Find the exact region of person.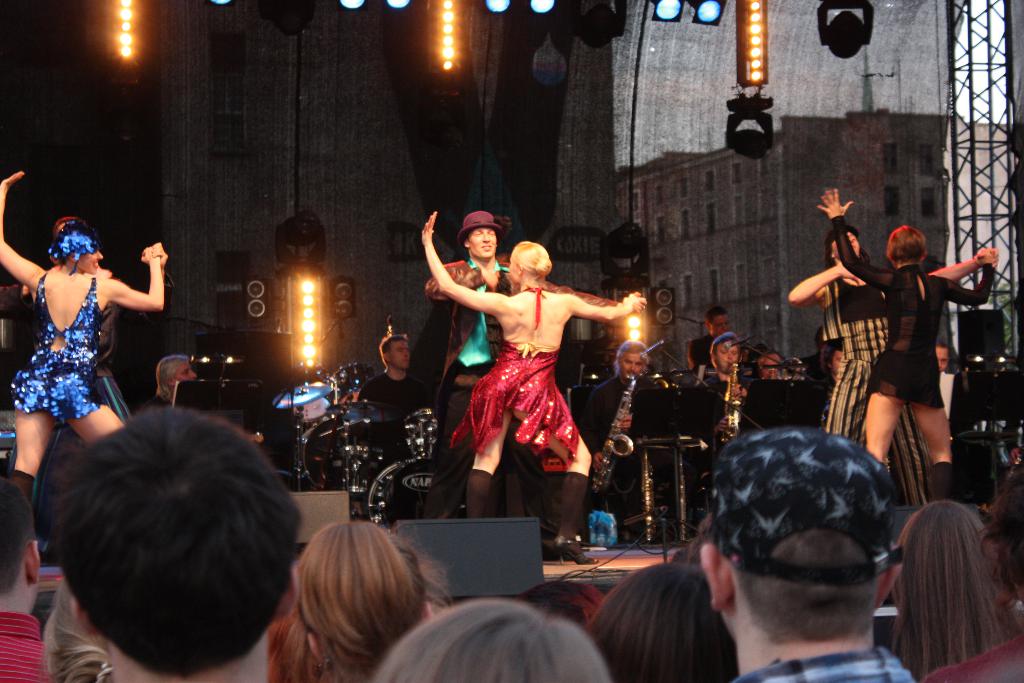
Exact region: [892,497,1023,682].
